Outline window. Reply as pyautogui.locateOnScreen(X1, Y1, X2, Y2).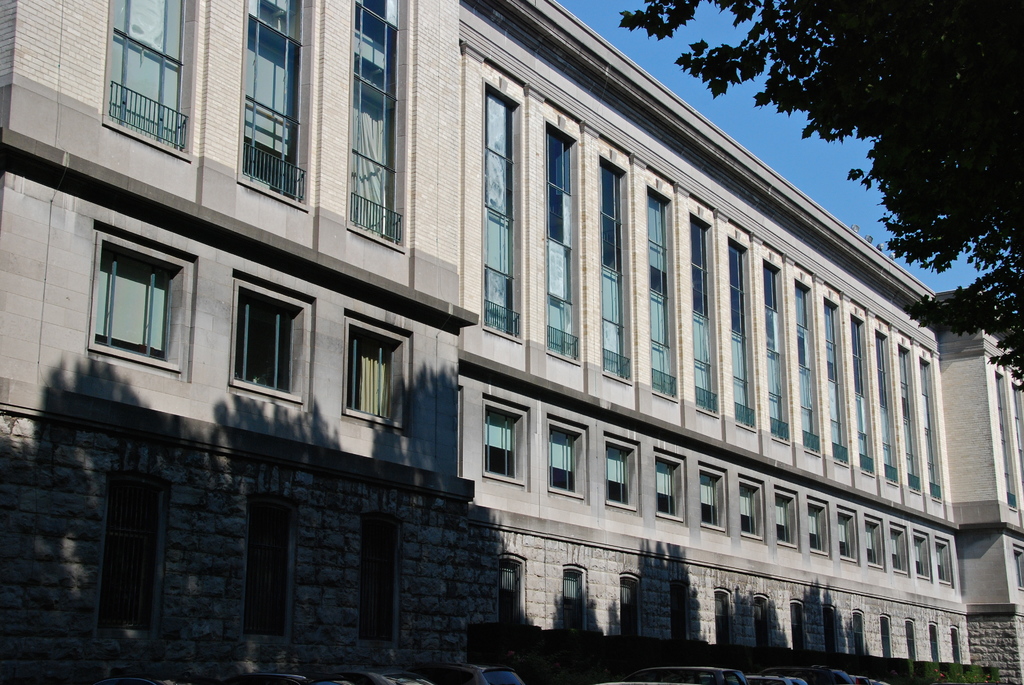
pyautogui.locateOnScreen(891, 529, 909, 576).
